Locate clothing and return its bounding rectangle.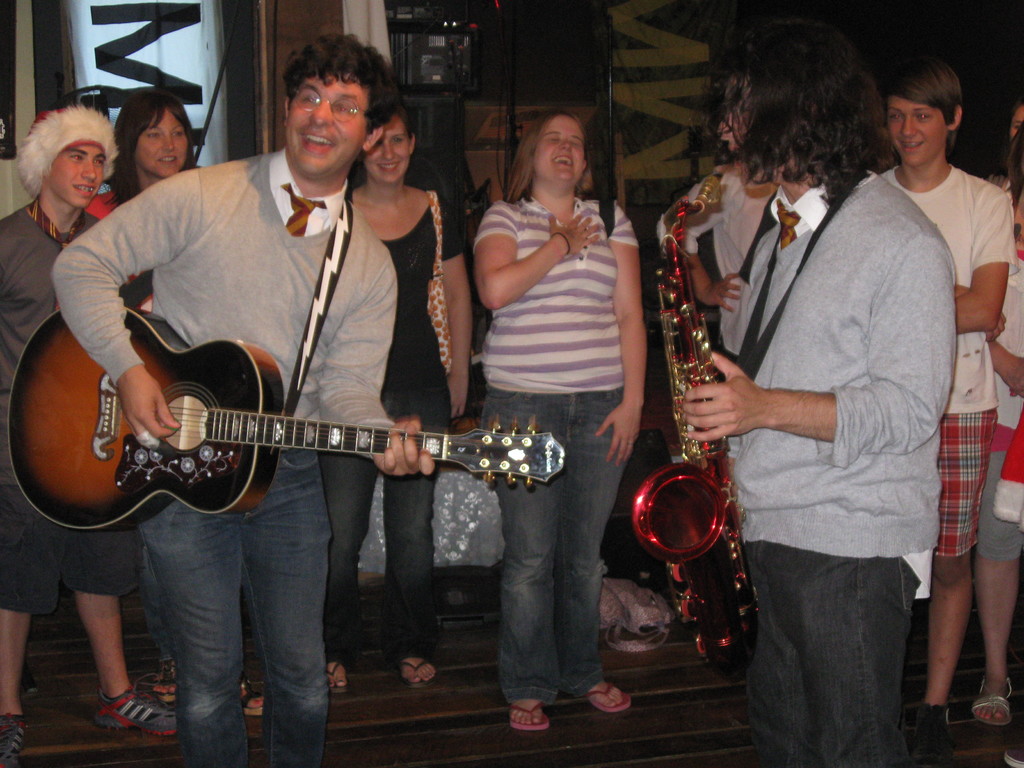
locate(52, 145, 399, 767).
